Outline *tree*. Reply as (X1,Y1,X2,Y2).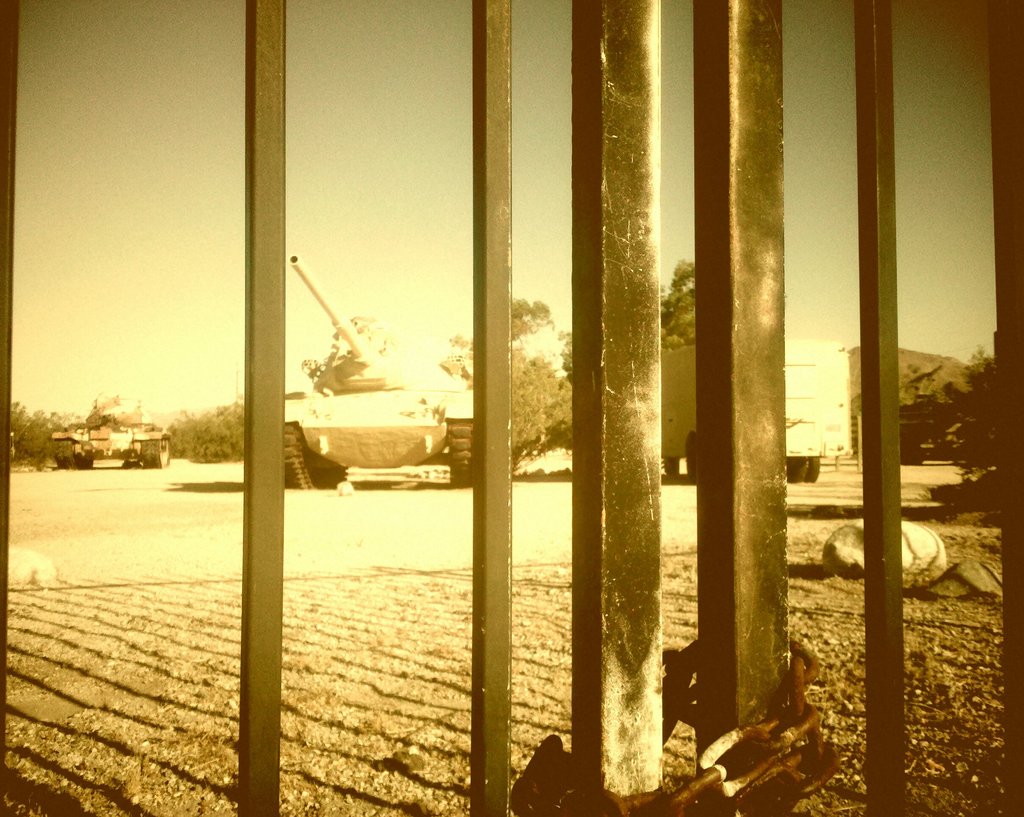
(926,330,1002,507).
